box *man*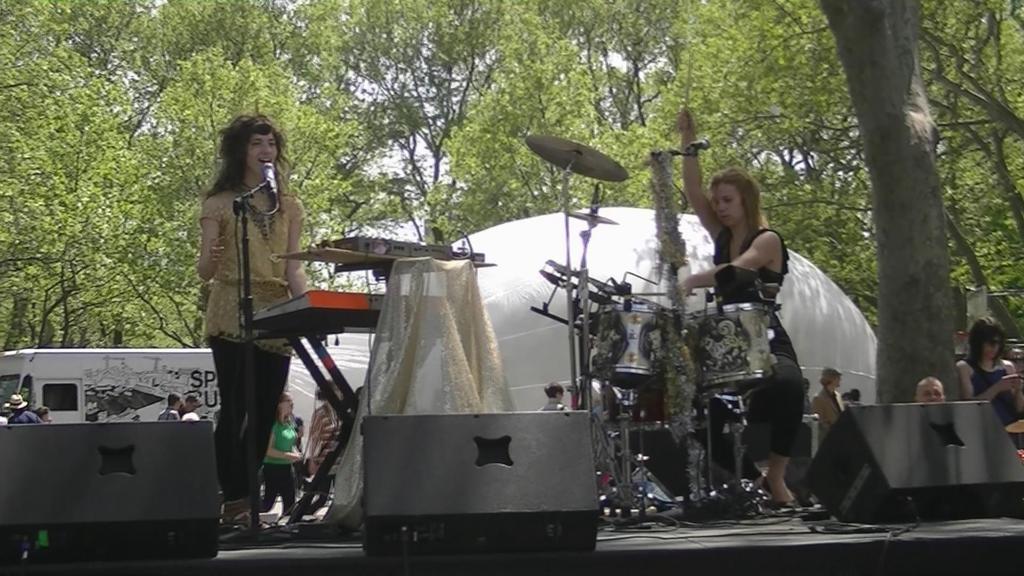
l=808, t=365, r=846, b=442
